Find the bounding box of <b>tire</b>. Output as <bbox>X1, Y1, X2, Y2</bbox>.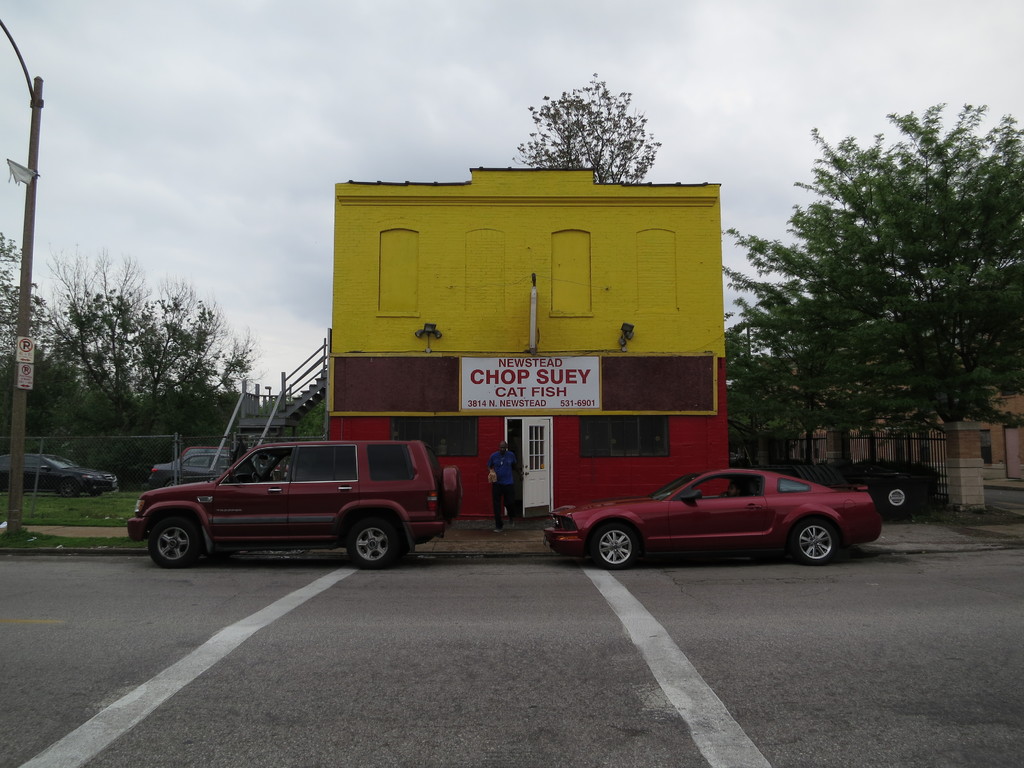
<bbox>440, 466, 465, 523</bbox>.
